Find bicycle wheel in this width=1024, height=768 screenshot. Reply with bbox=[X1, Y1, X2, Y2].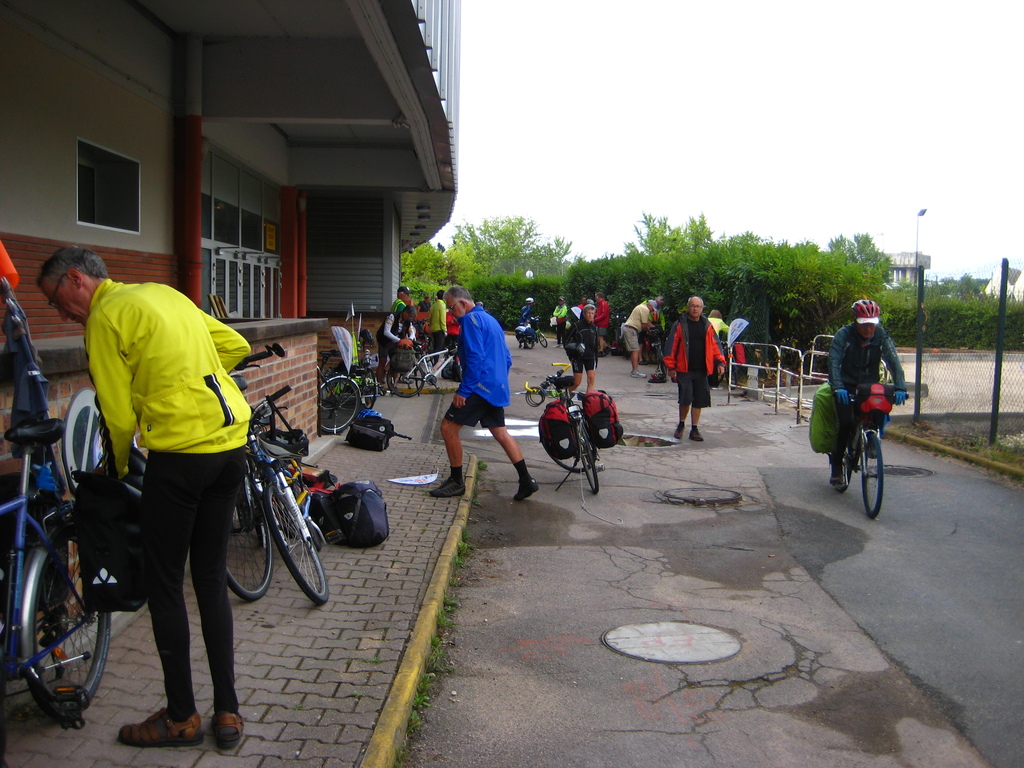
bbox=[536, 405, 601, 467].
